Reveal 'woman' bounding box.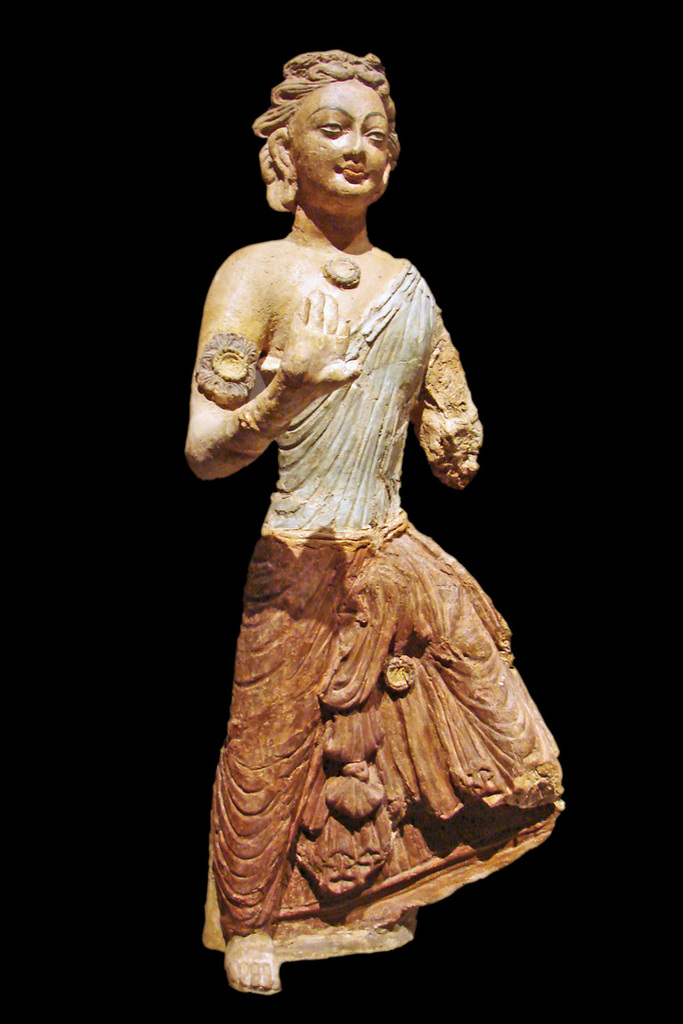
Revealed: bbox=[185, 76, 520, 938].
